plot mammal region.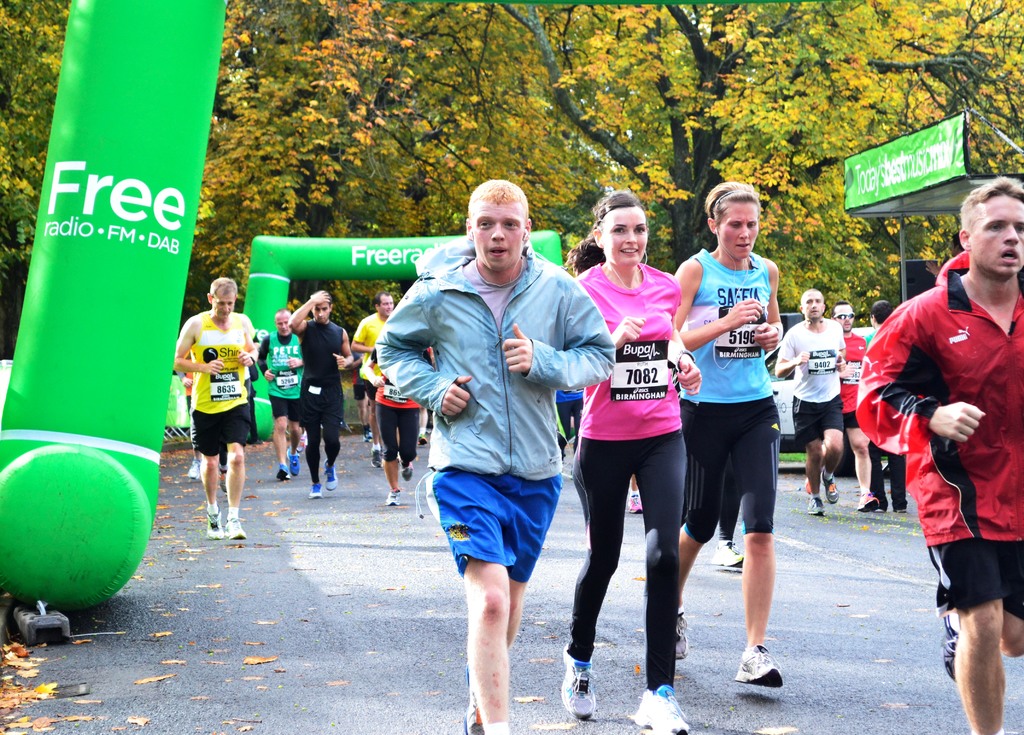
Plotted at rect(361, 341, 424, 509).
